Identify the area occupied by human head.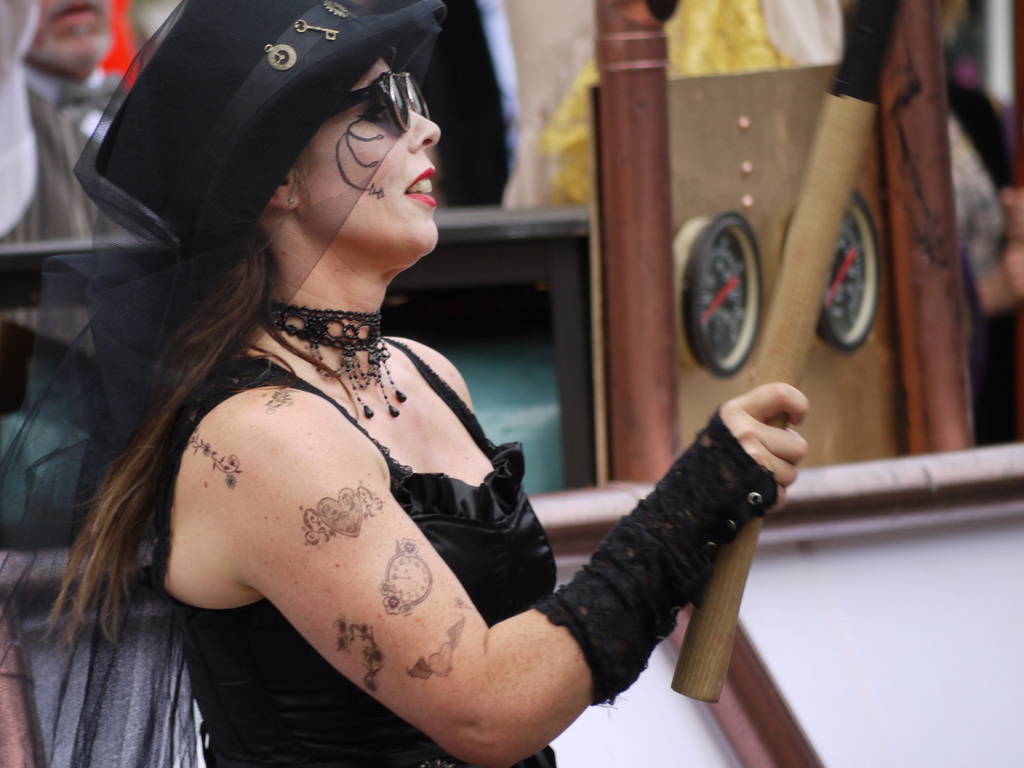
Area: 173,47,442,310.
